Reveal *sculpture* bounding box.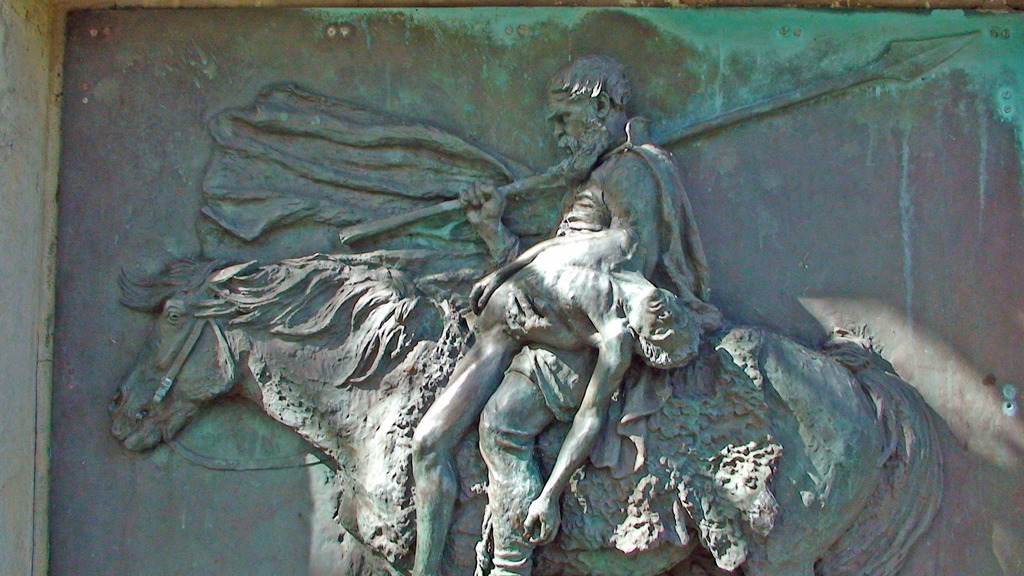
Revealed: (392, 221, 701, 575).
